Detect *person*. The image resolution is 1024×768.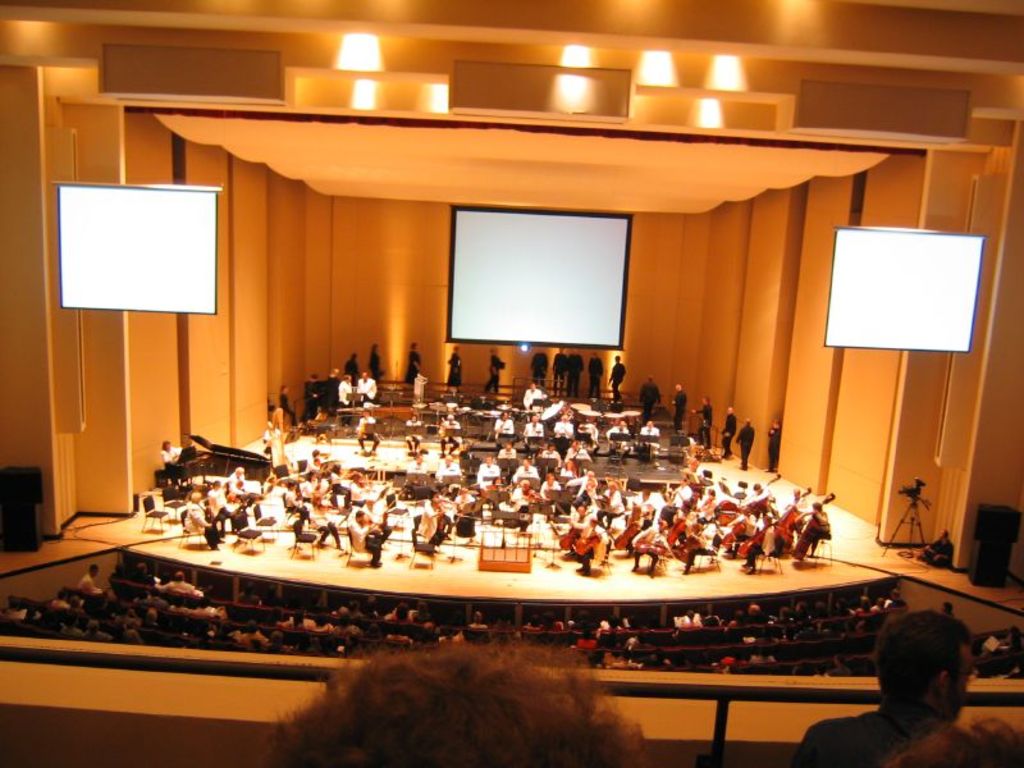
locate(411, 492, 454, 545).
